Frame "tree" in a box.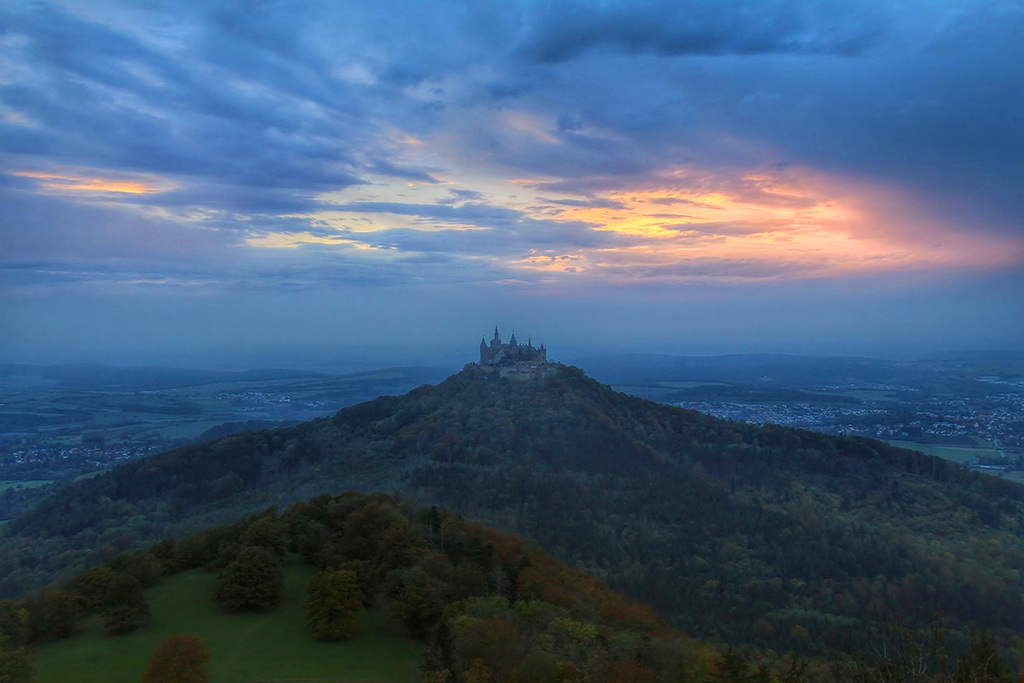
292, 565, 369, 646.
